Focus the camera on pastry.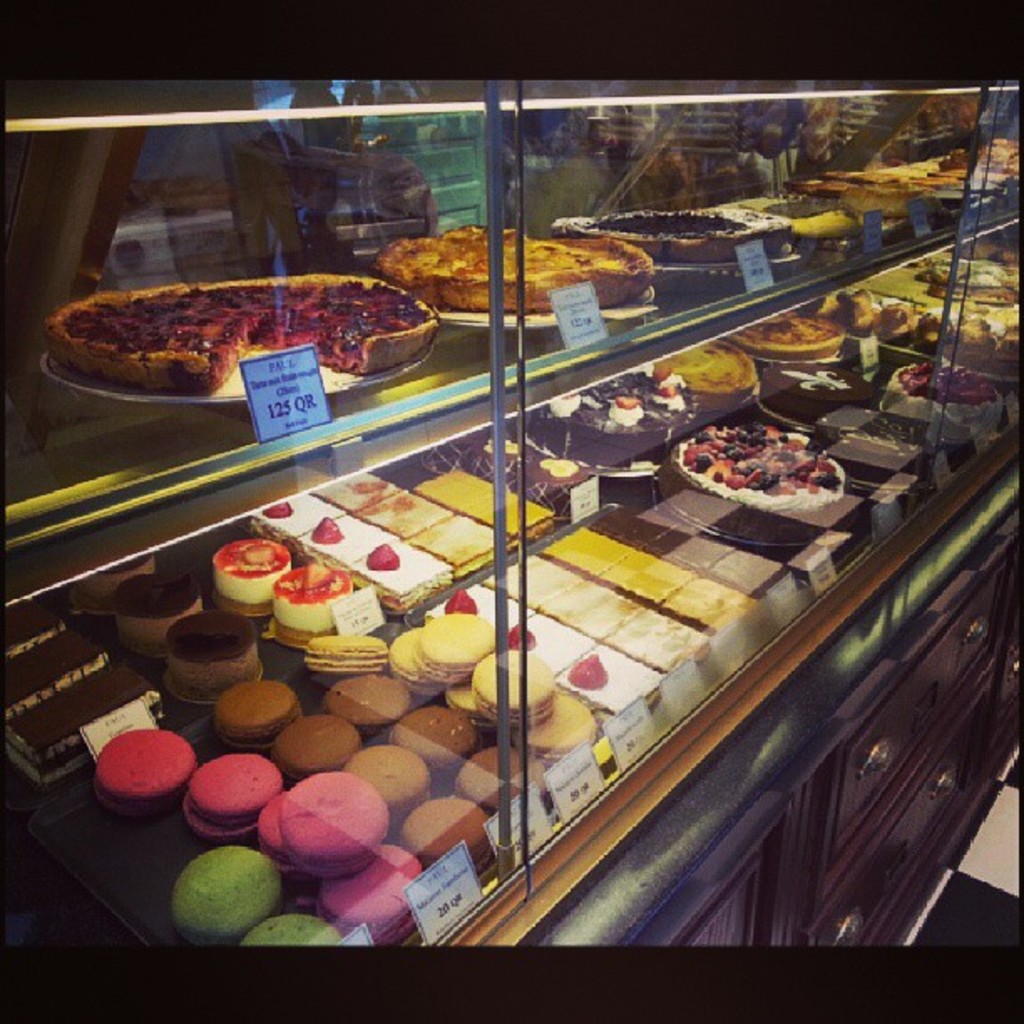
Focus region: bbox=(549, 648, 671, 716).
